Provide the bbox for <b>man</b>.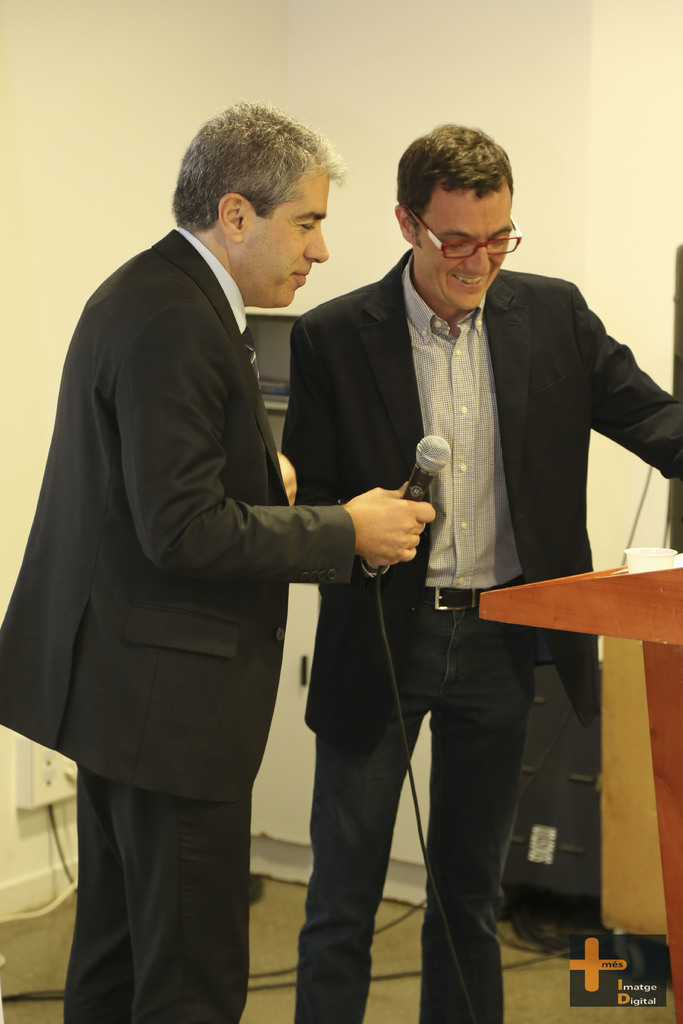
left=0, top=97, right=430, bottom=1023.
